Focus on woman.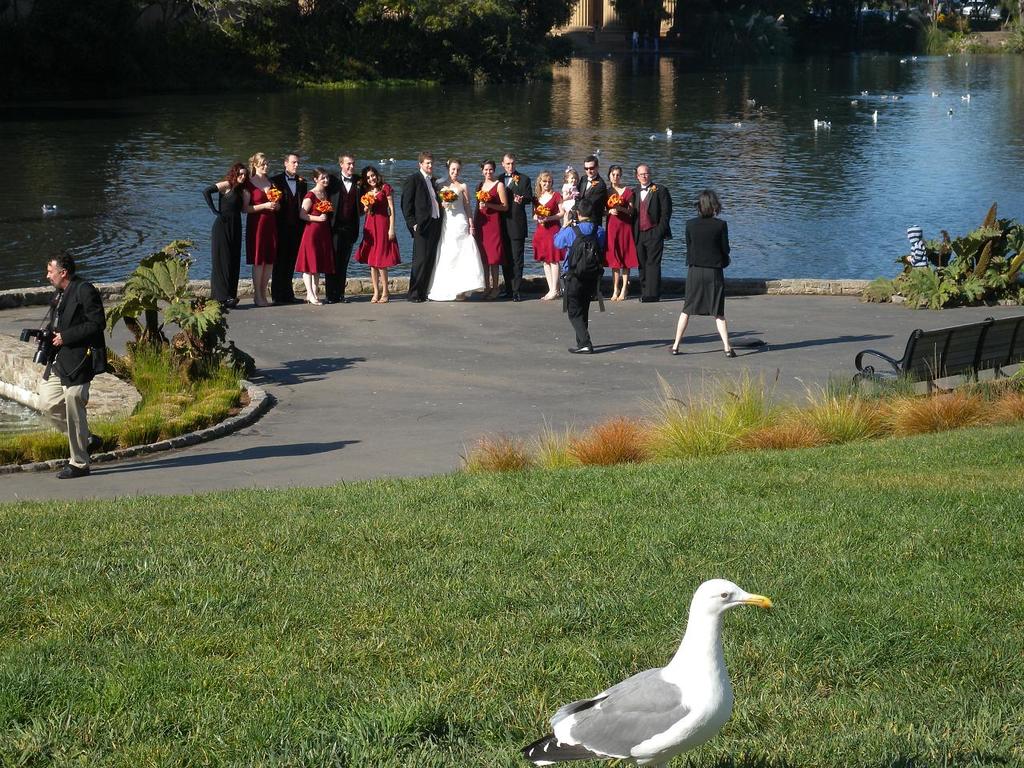
Focused at x1=529, y1=170, x2=568, y2=302.
